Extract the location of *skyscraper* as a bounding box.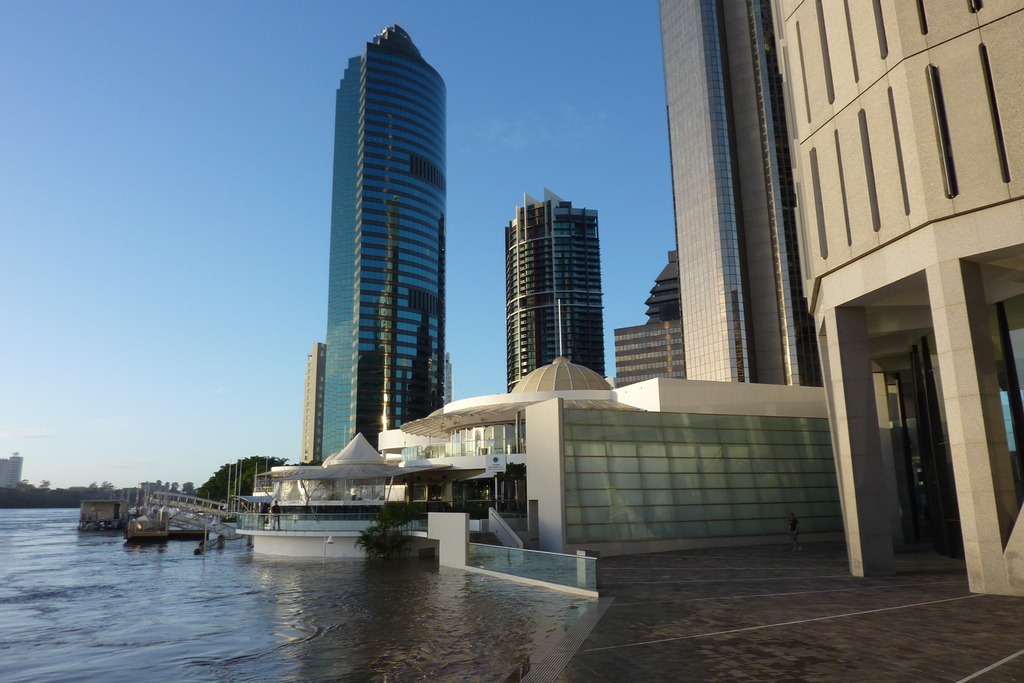
bbox=[0, 450, 20, 495].
